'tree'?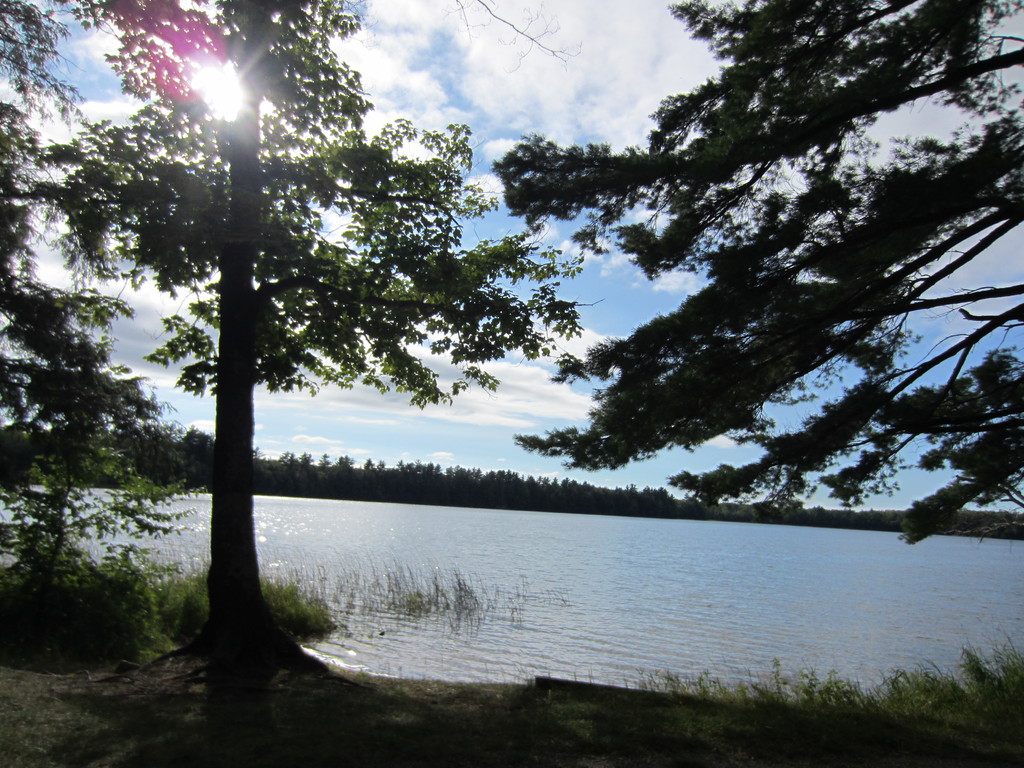
[x1=0, y1=0, x2=207, y2=662]
